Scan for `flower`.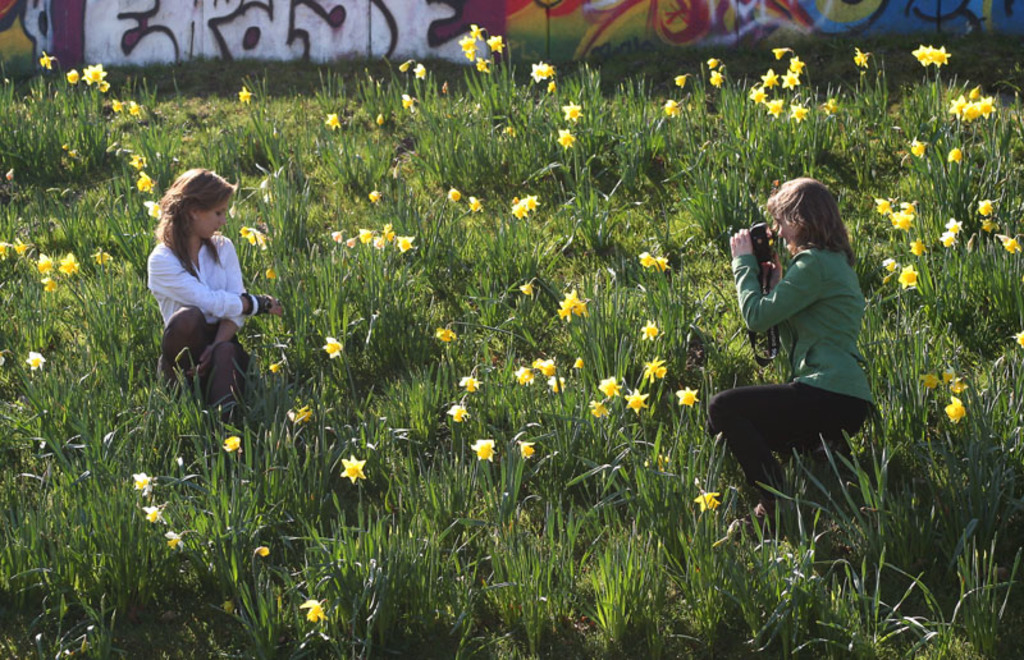
Scan result: box=[86, 61, 110, 84].
